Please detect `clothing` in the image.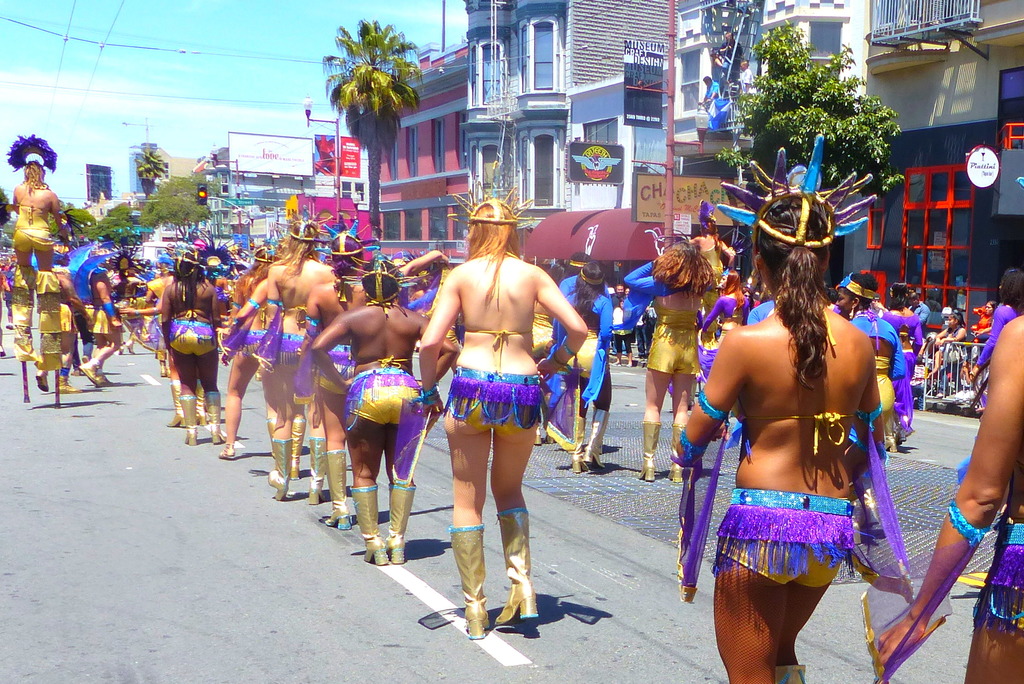
left=748, top=296, right=780, bottom=331.
